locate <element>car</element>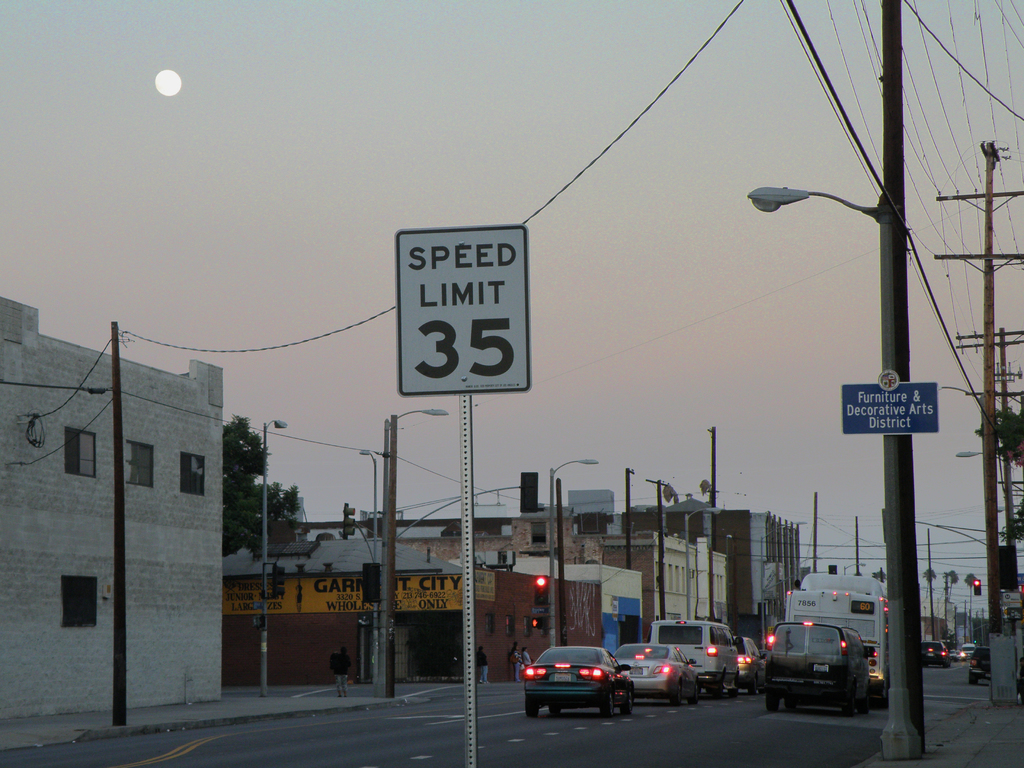
x1=735, y1=632, x2=768, y2=688
